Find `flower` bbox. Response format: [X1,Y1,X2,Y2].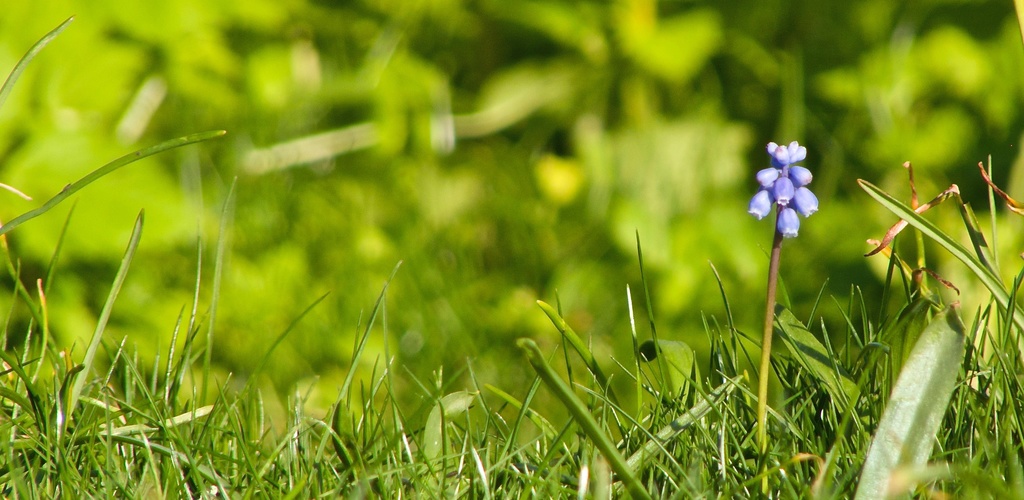
[760,128,829,248].
